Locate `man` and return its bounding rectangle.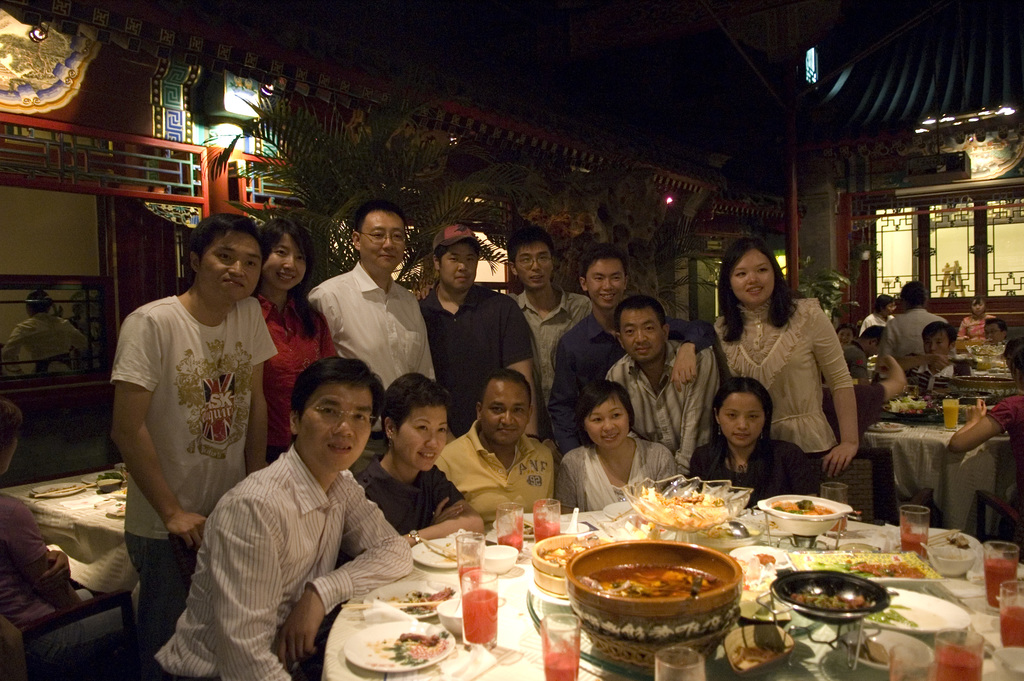
[439,381,564,521].
